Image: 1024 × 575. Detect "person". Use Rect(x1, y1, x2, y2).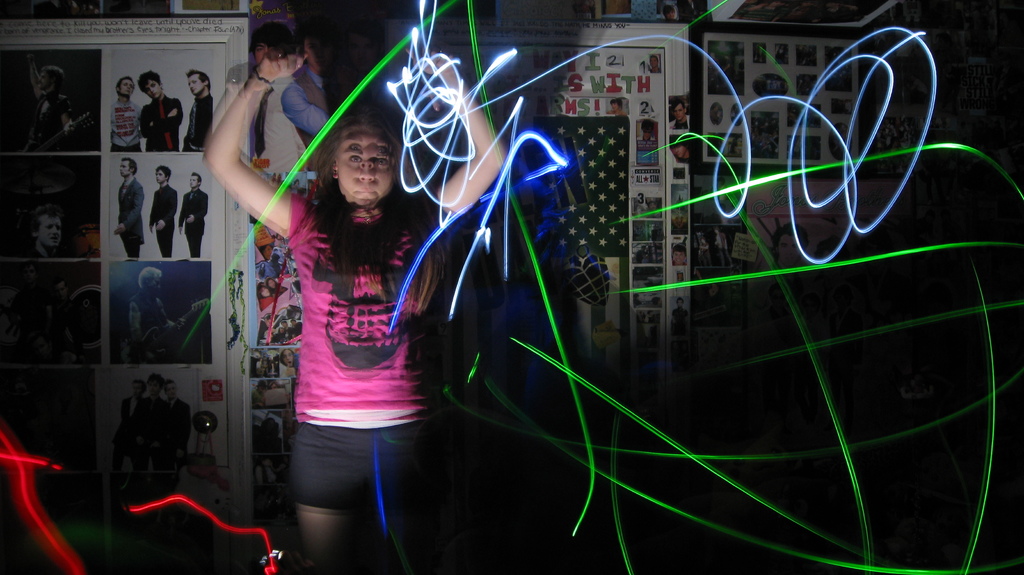
Rect(116, 157, 145, 258).
